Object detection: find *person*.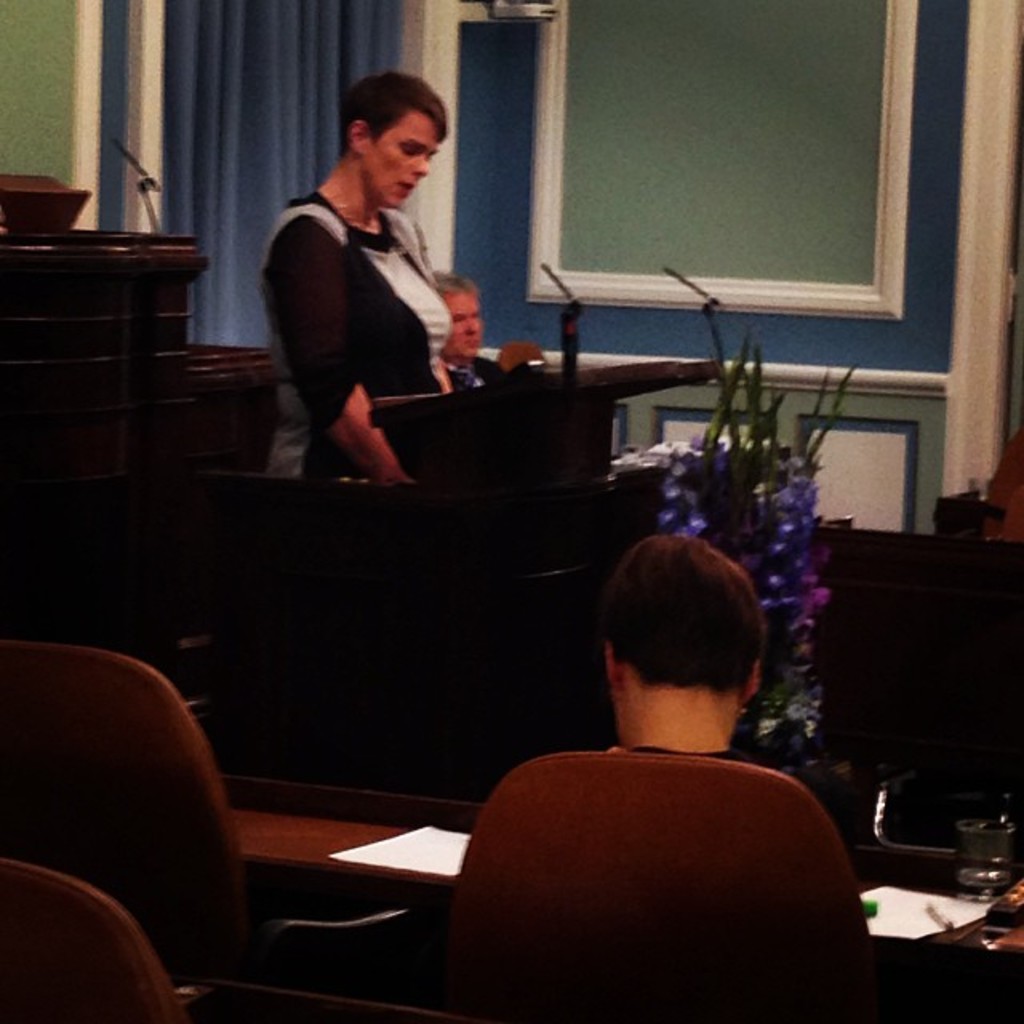
603/531/766/755.
